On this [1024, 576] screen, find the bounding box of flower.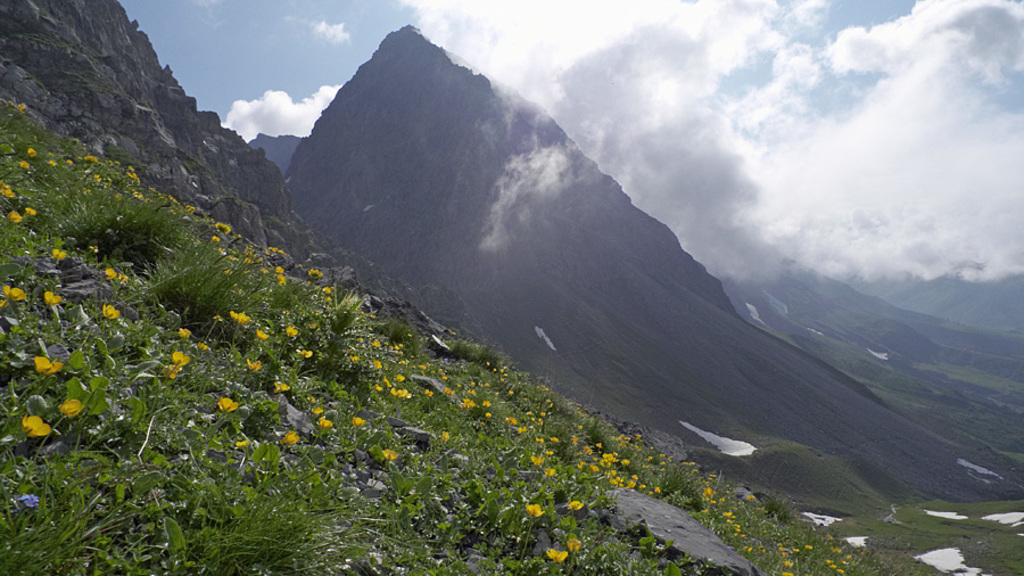
Bounding box: pyautogui.locateOnScreen(92, 175, 102, 184).
